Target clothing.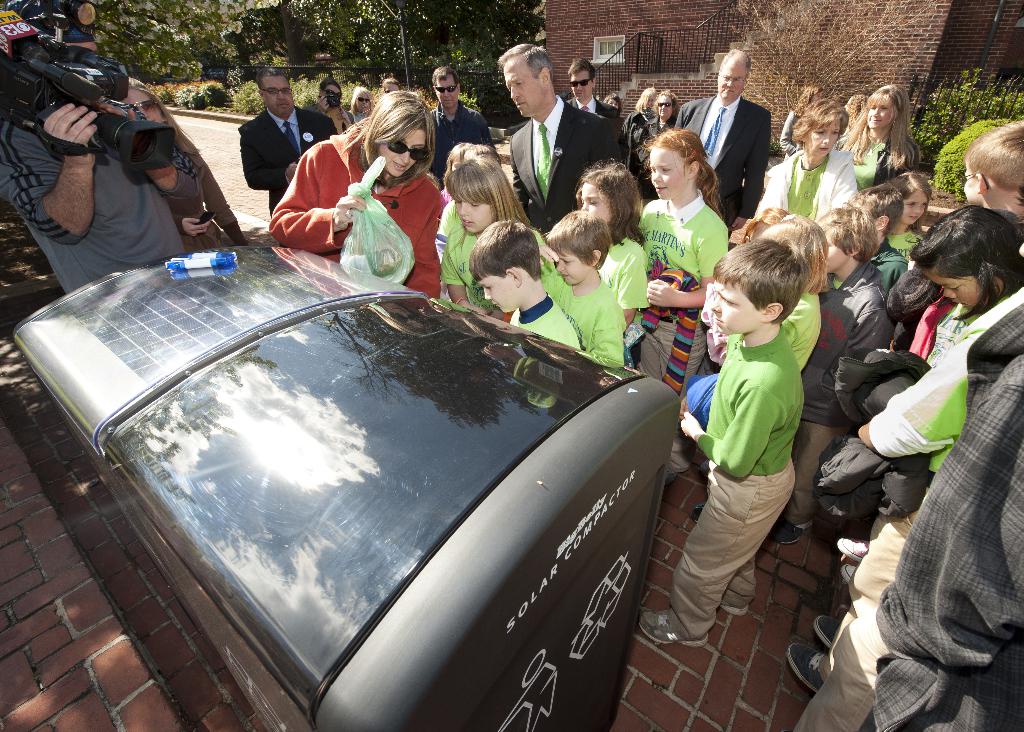
Target region: x1=620 y1=106 x2=653 y2=187.
